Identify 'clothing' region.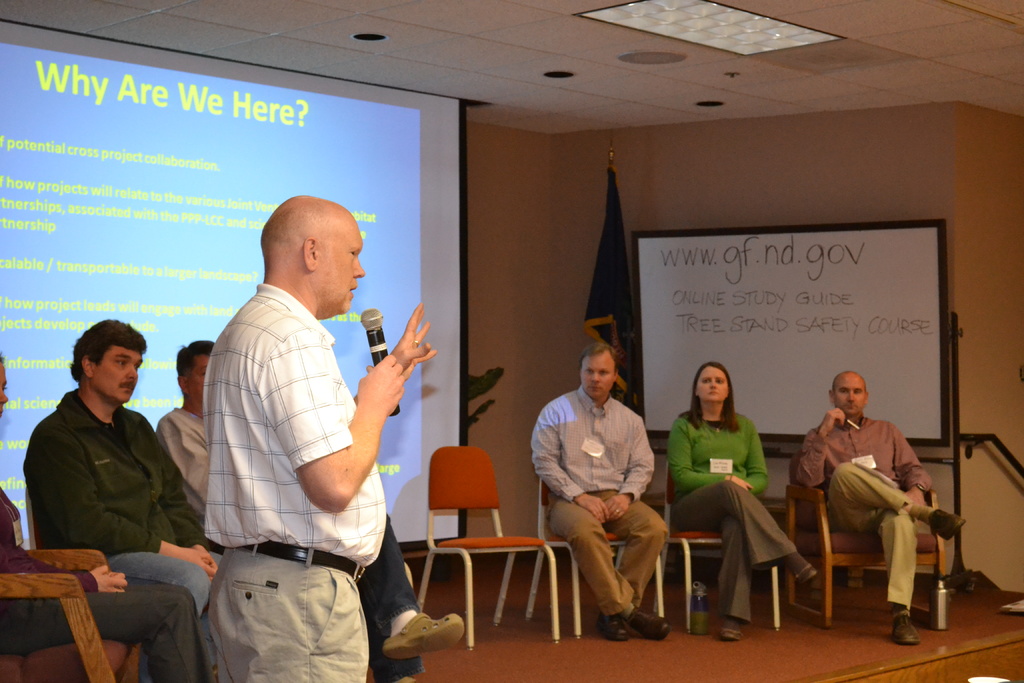
Region: bbox=(175, 254, 414, 648).
